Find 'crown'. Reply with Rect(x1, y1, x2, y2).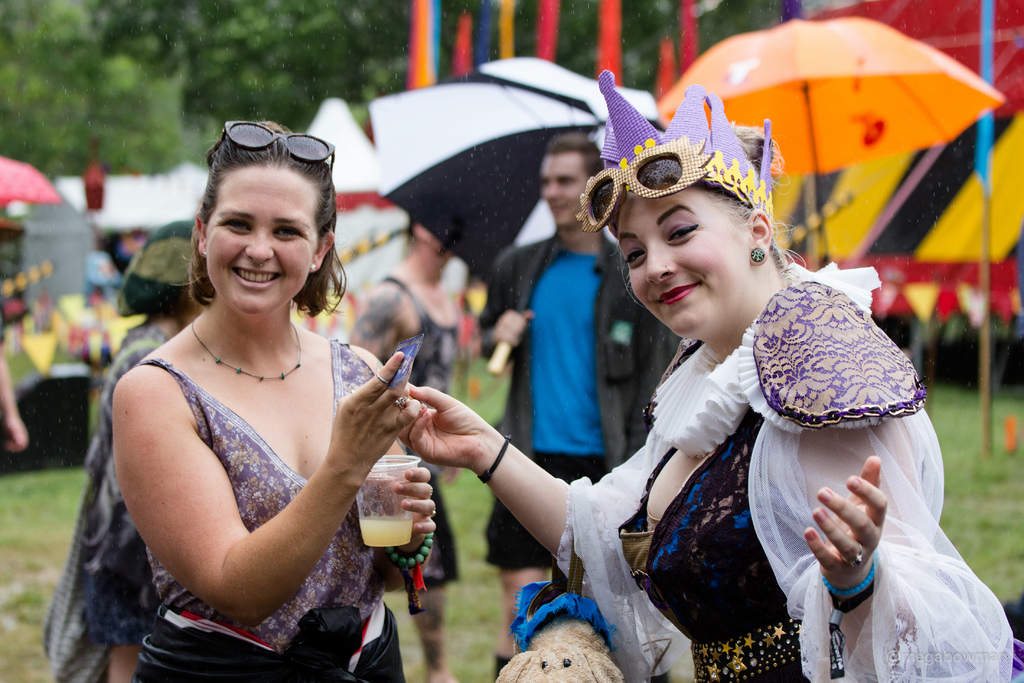
Rect(577, 70, 776, 236).
